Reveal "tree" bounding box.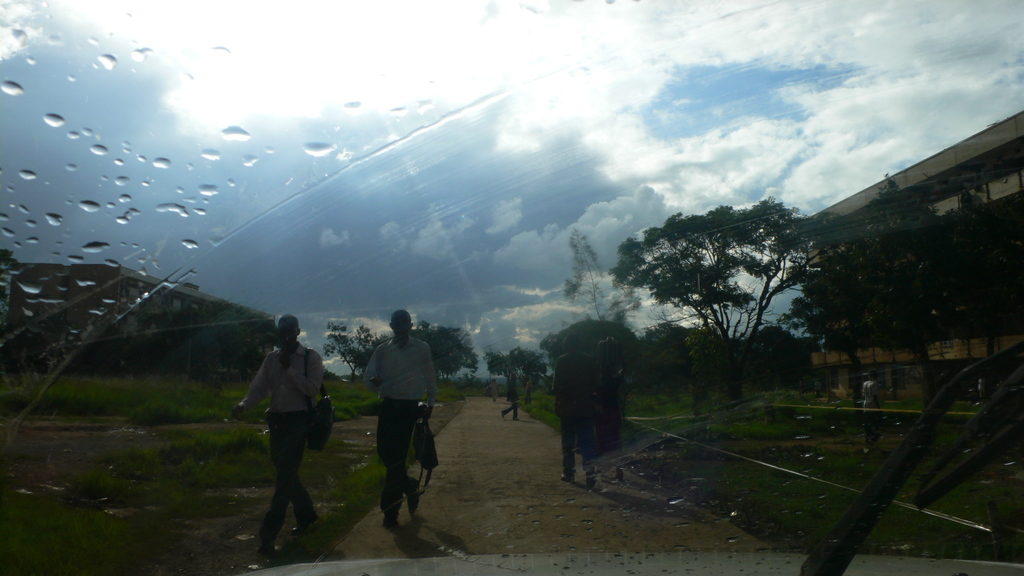
Revealed: box(791, 335, 824, 397).
